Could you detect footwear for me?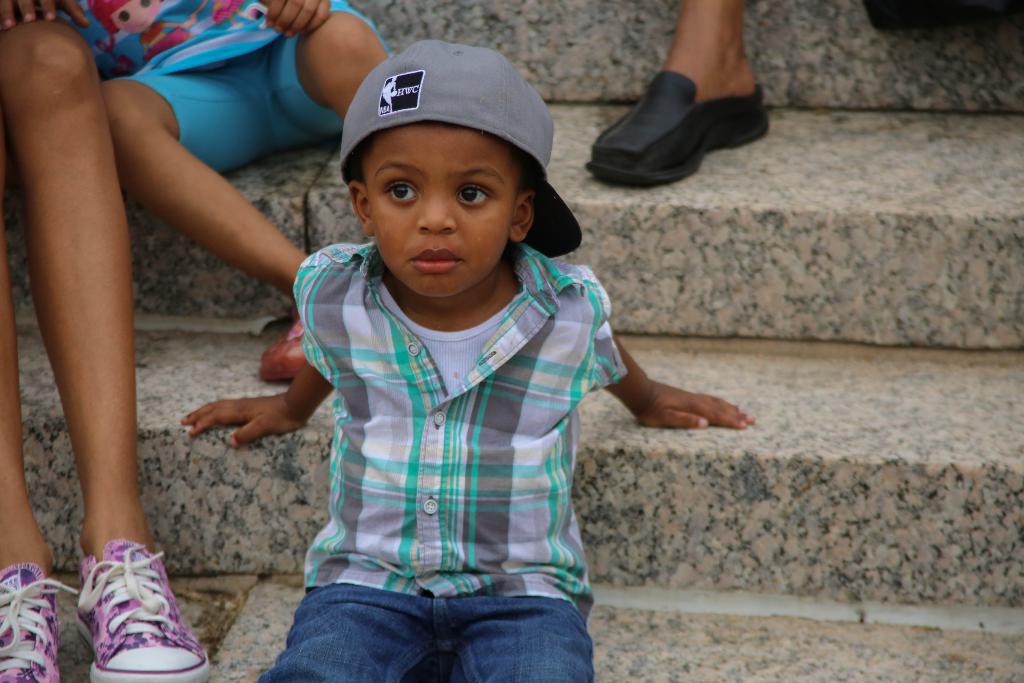
Detection result: <bbox>0, 547, 82, 682</bbox>.
